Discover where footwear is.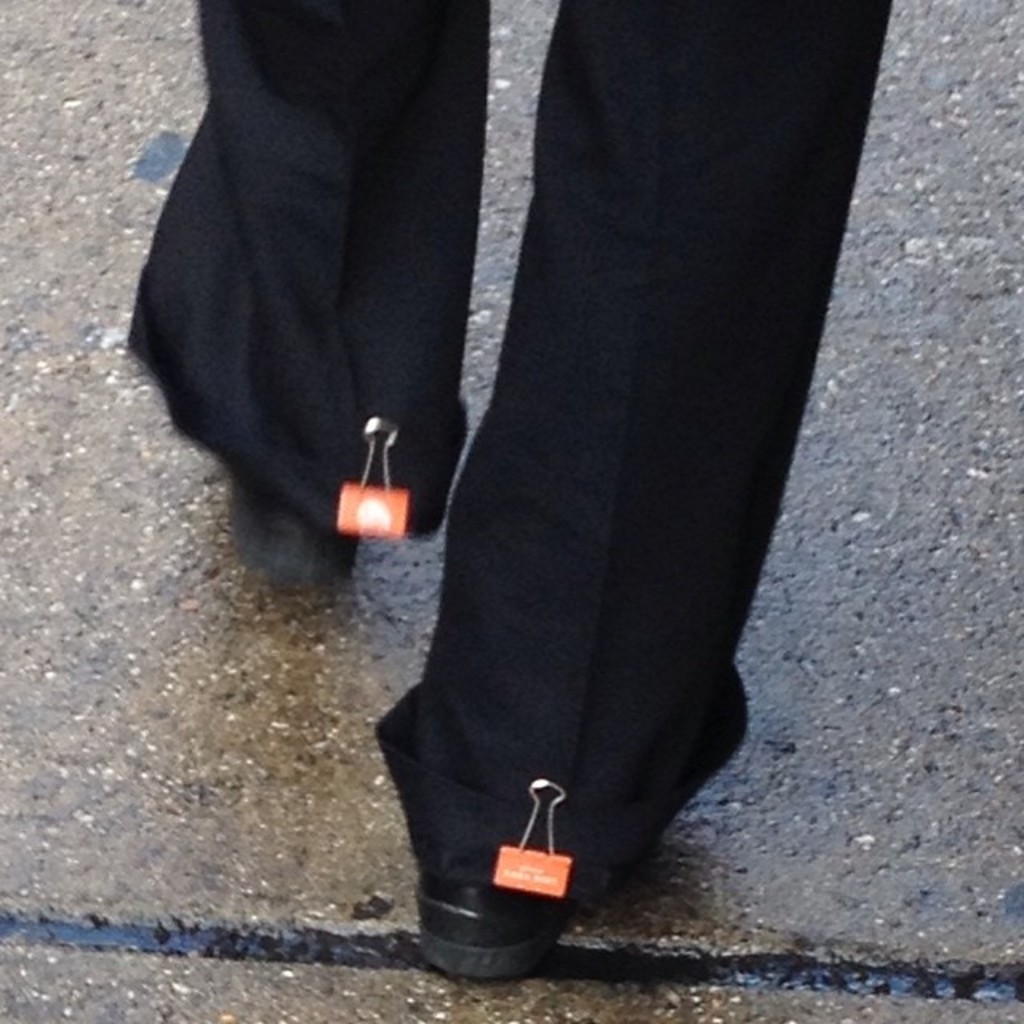
Discovered at 421 670 750 984.
